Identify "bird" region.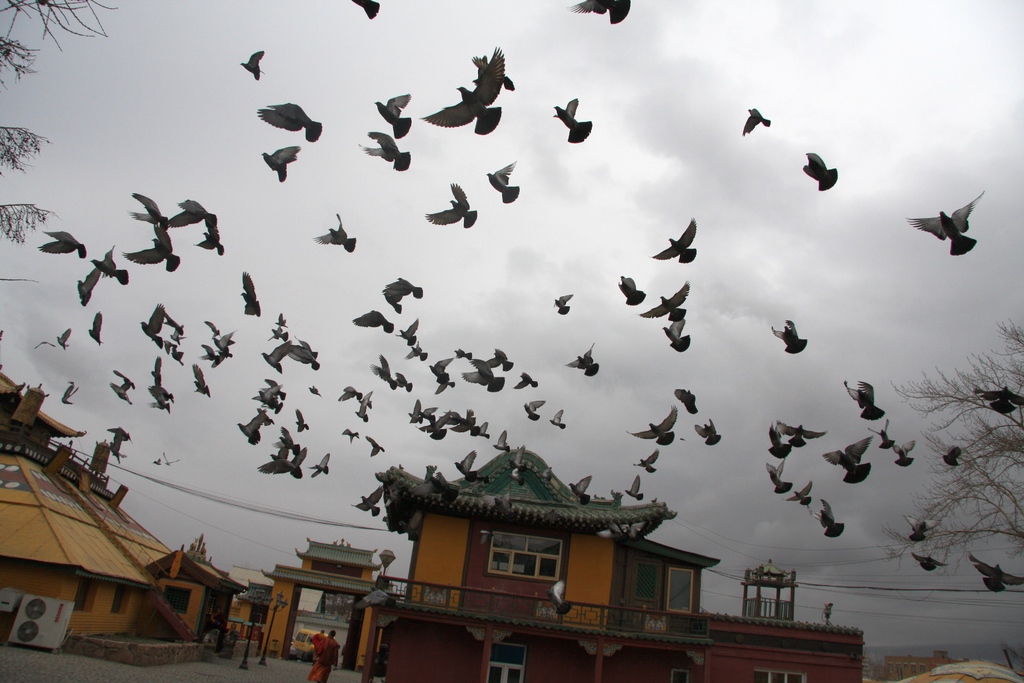
Region: 79,243,127,305.
